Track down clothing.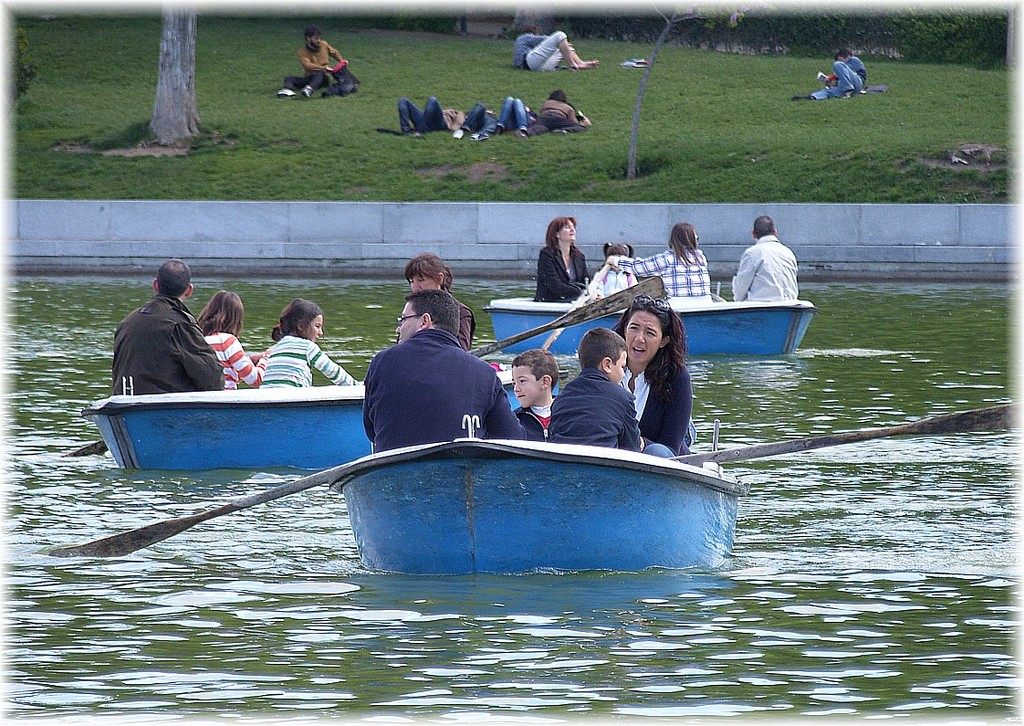
Tracked to <bbox>595, 257, 631, 302</bbox>.
